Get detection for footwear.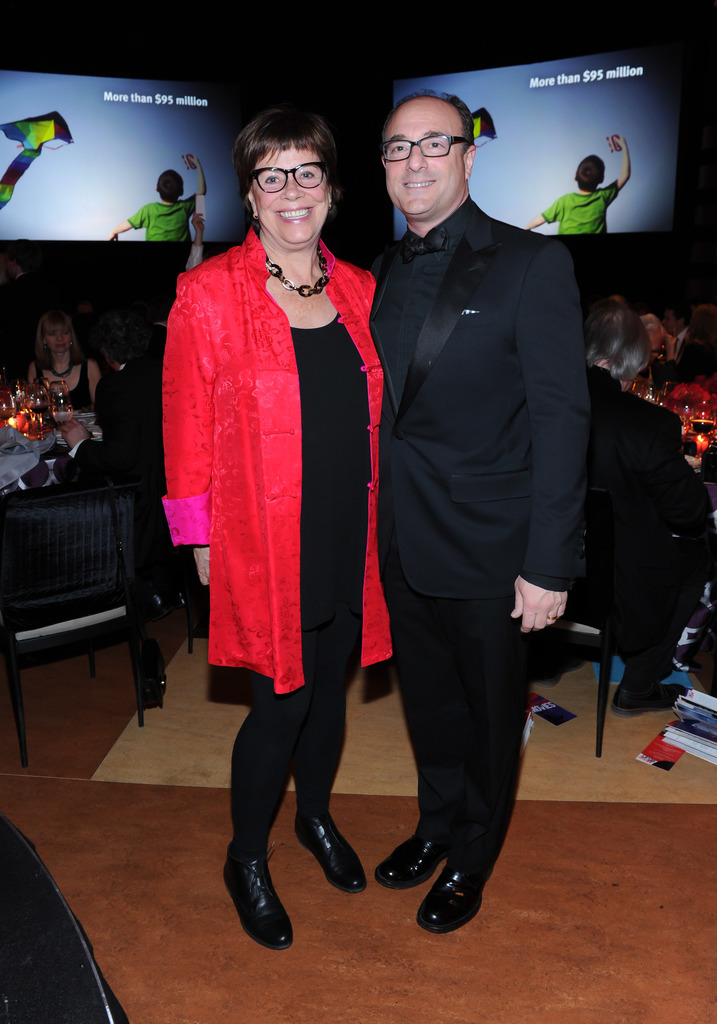
Detection: [left=294, top=811, right=366, bottom=897].
